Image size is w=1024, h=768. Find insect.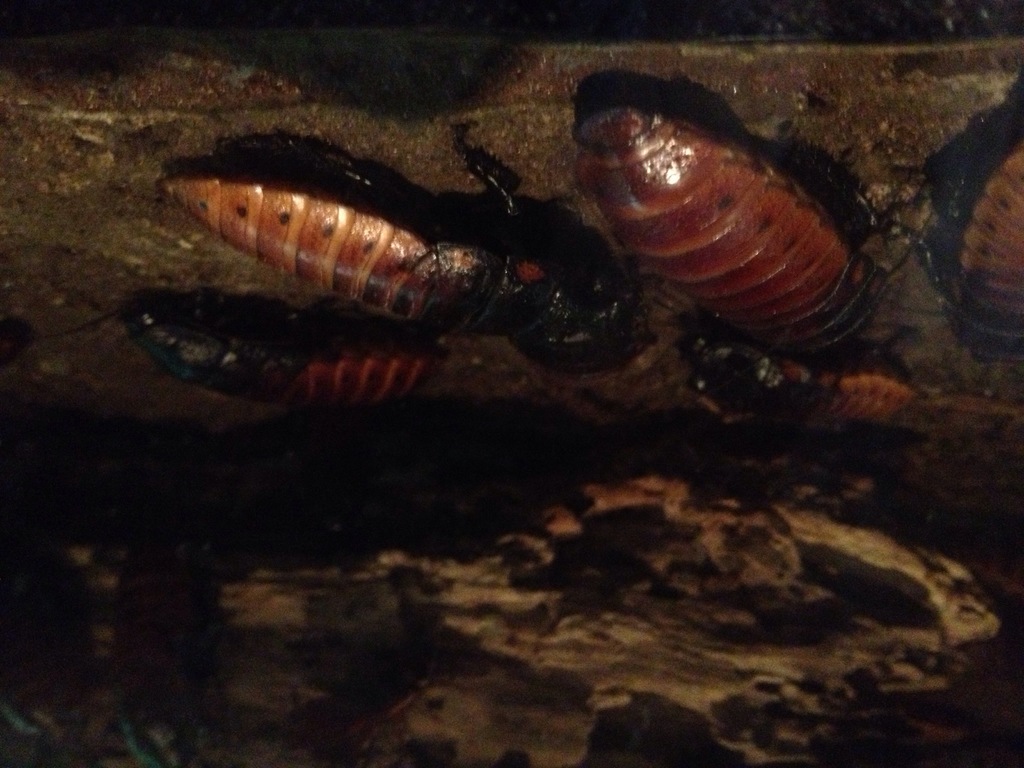
163:122:616:339.
